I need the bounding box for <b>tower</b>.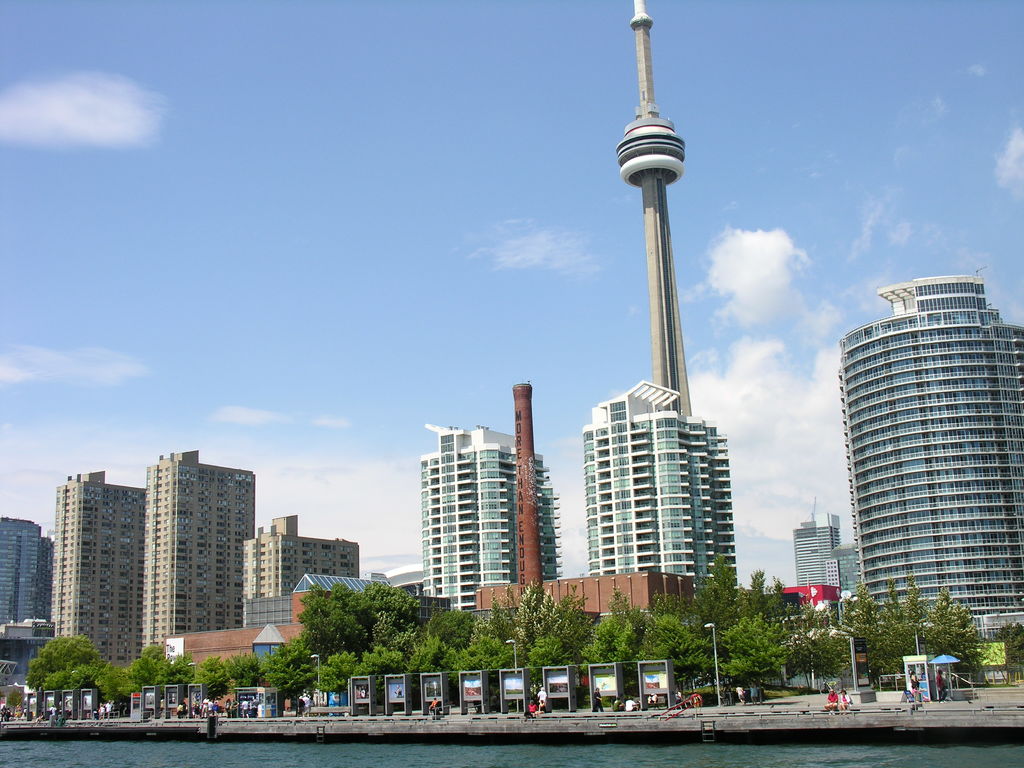
Here it is: 575/404/728/620.
